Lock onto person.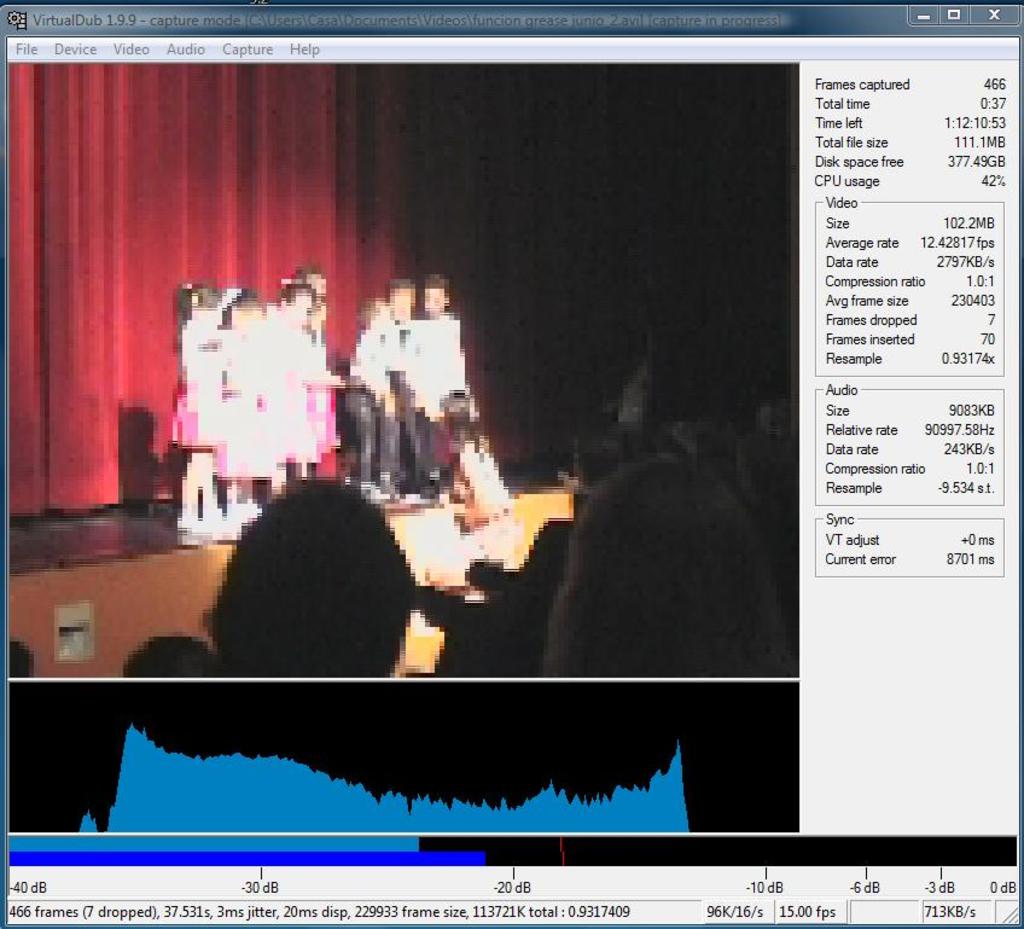
Locked: {"left": 196, "top": 477, "right": 407, "bottom": 702}.
